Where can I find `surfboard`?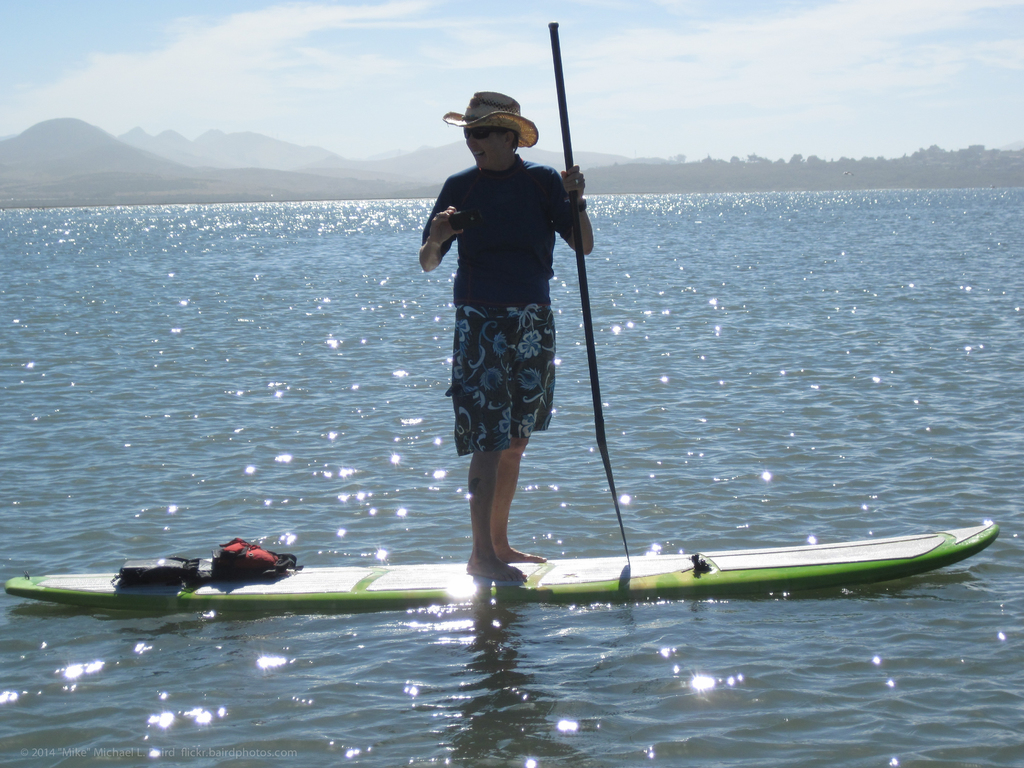
You can find it at rect(0, 520, 1004, 609).
